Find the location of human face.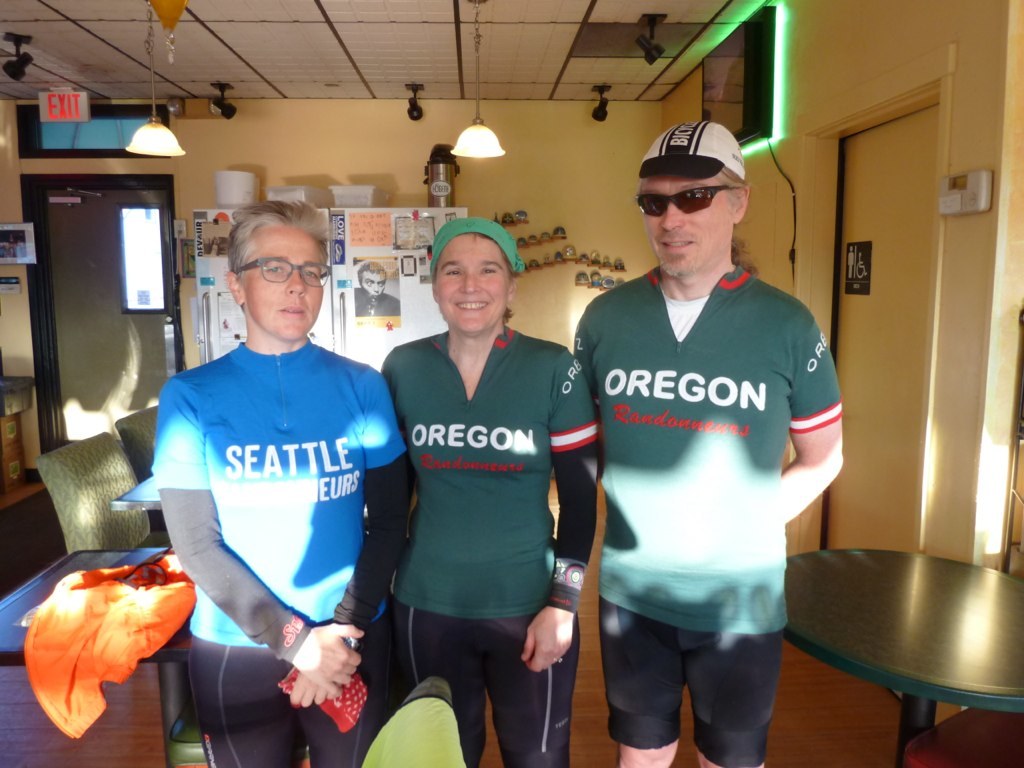
Location: (433, 237, 513, 341).
